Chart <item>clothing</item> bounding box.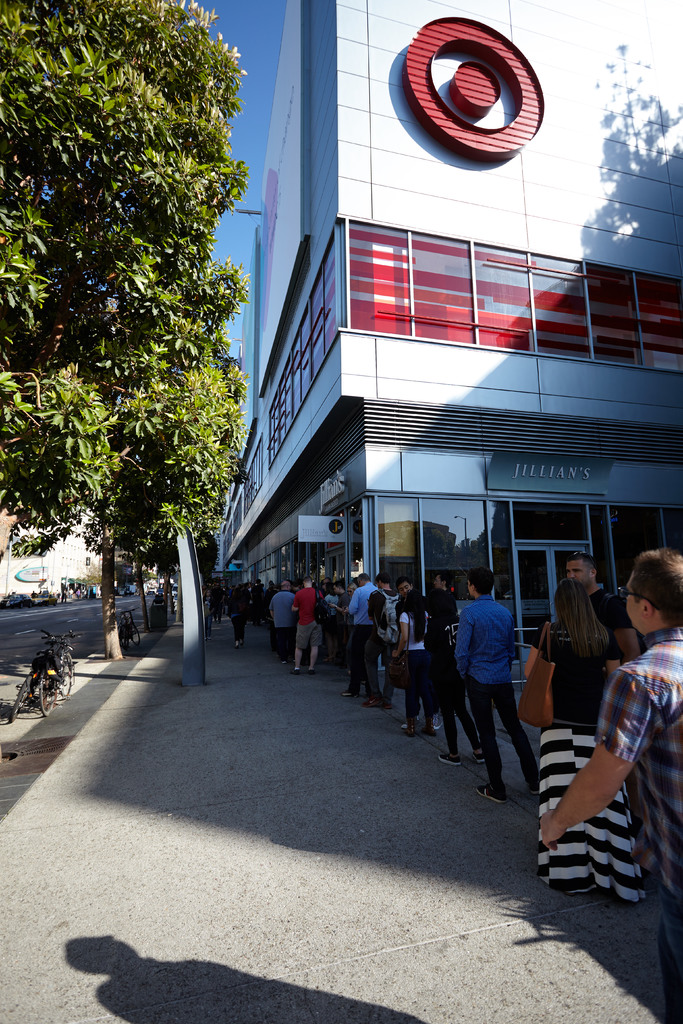
Charted: 346 582 376 692.
